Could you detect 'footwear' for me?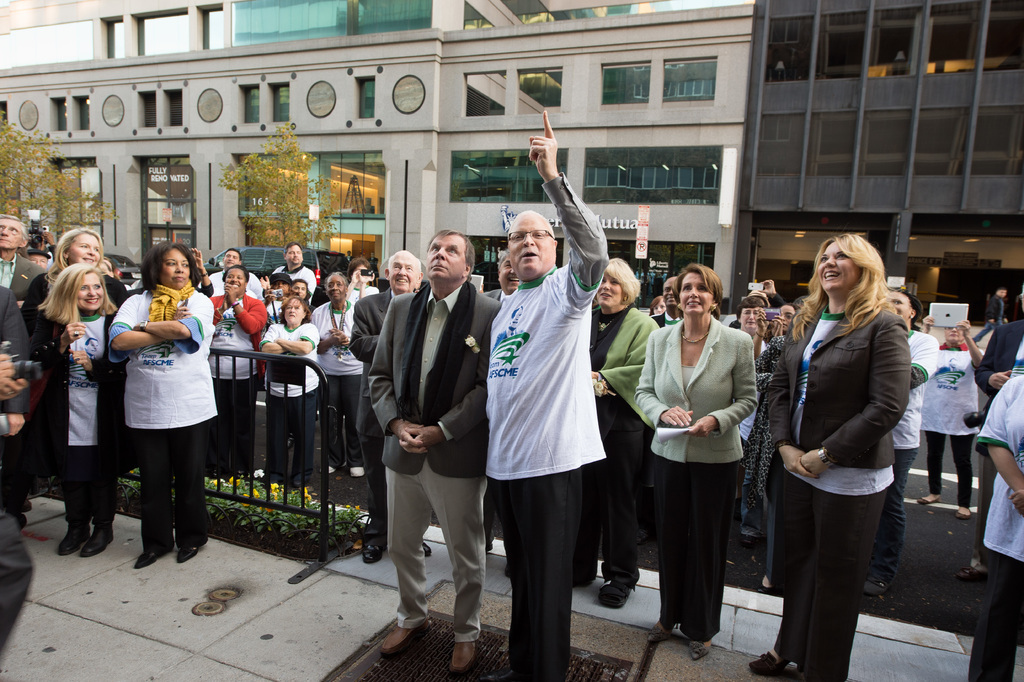
Detection result: x1=321 y1=465 x2=330 y2=476.
